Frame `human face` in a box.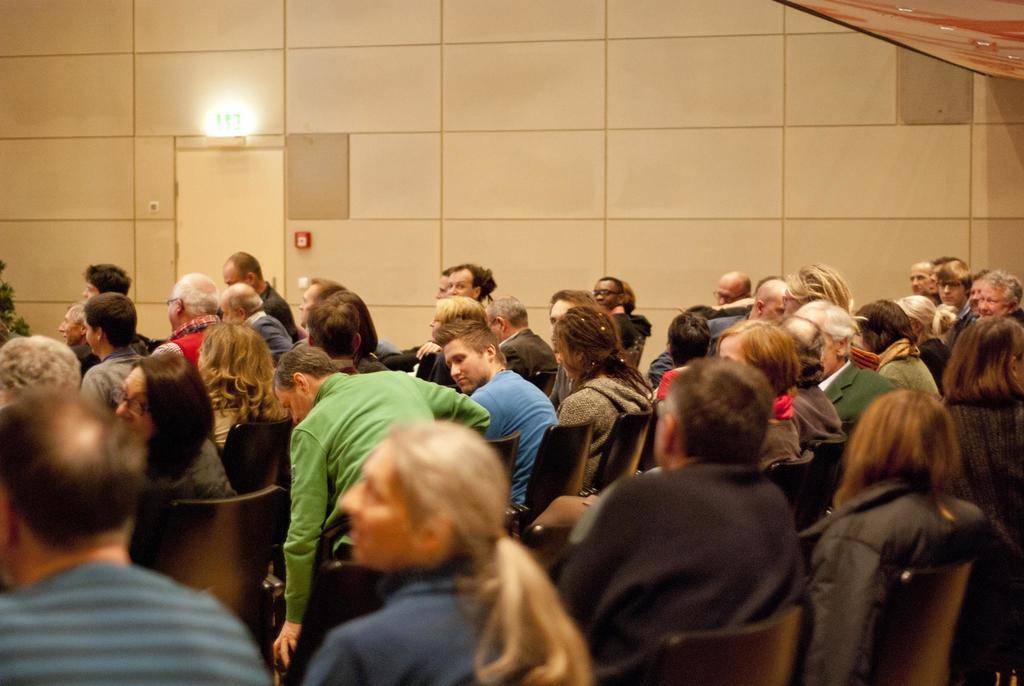
222:261:246:285.
